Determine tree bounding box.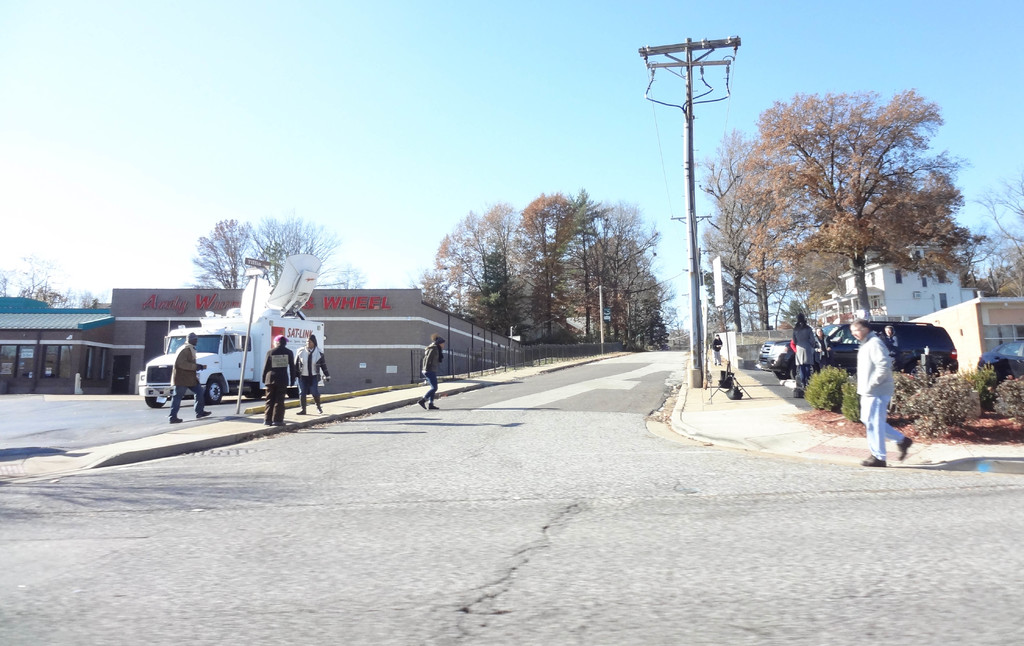
Determined: 0,252,116,306.
